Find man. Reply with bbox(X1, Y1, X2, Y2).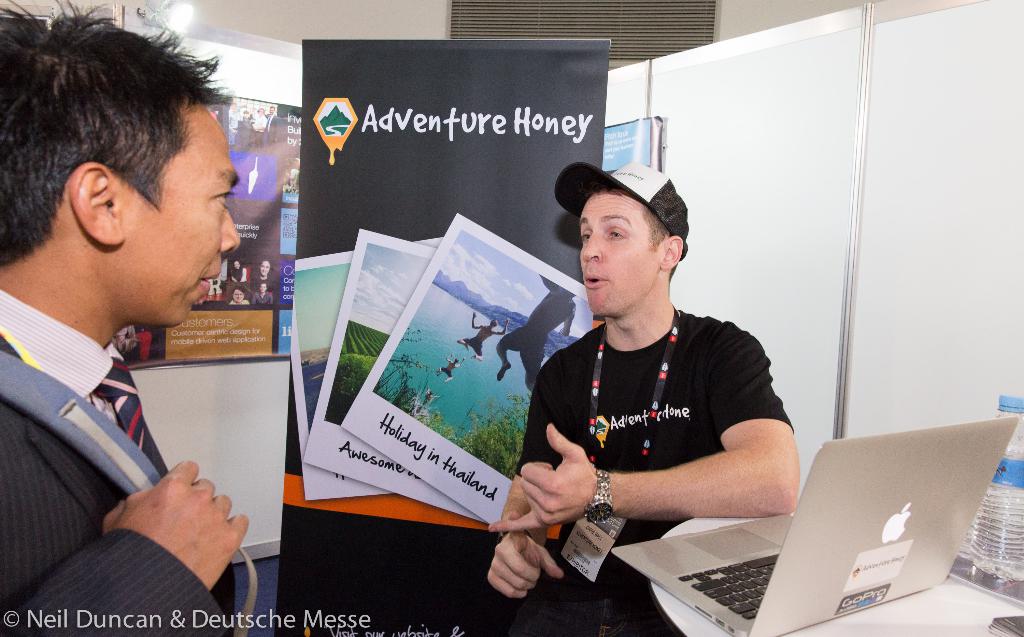
bbox(2, 26, 252, 634).
